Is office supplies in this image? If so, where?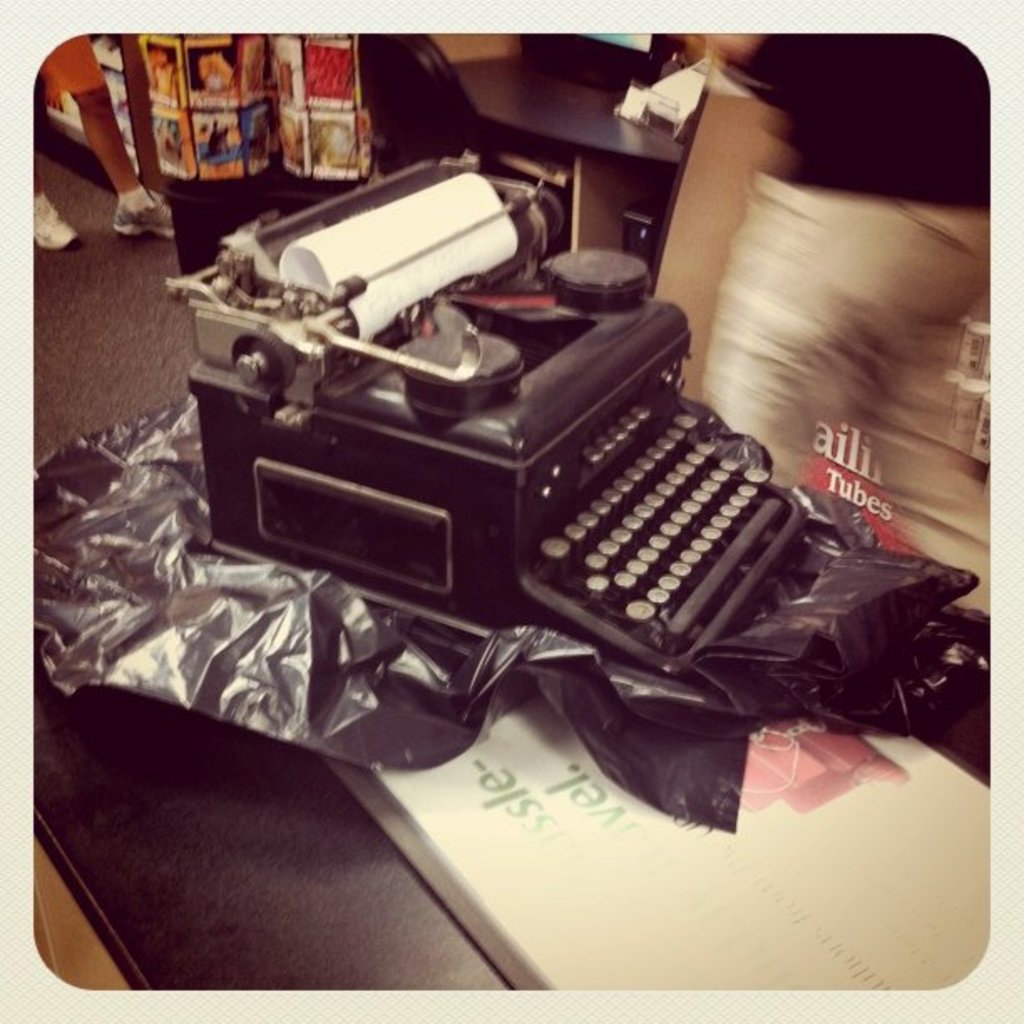
Yes, at 467 55 683 224.
